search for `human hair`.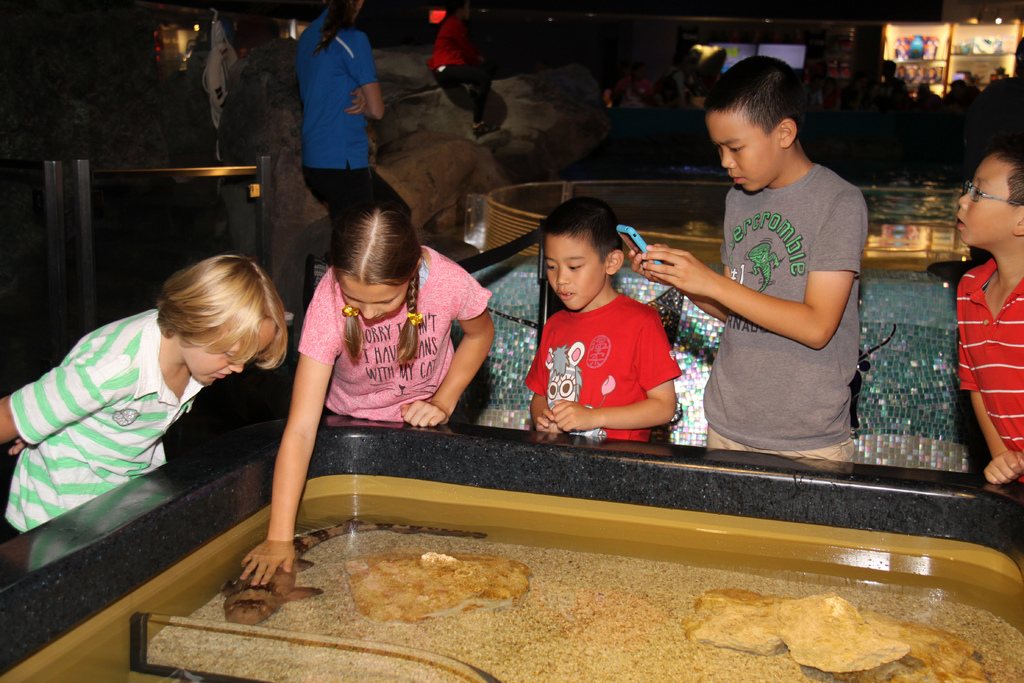
Found at 314:0:357:54.
